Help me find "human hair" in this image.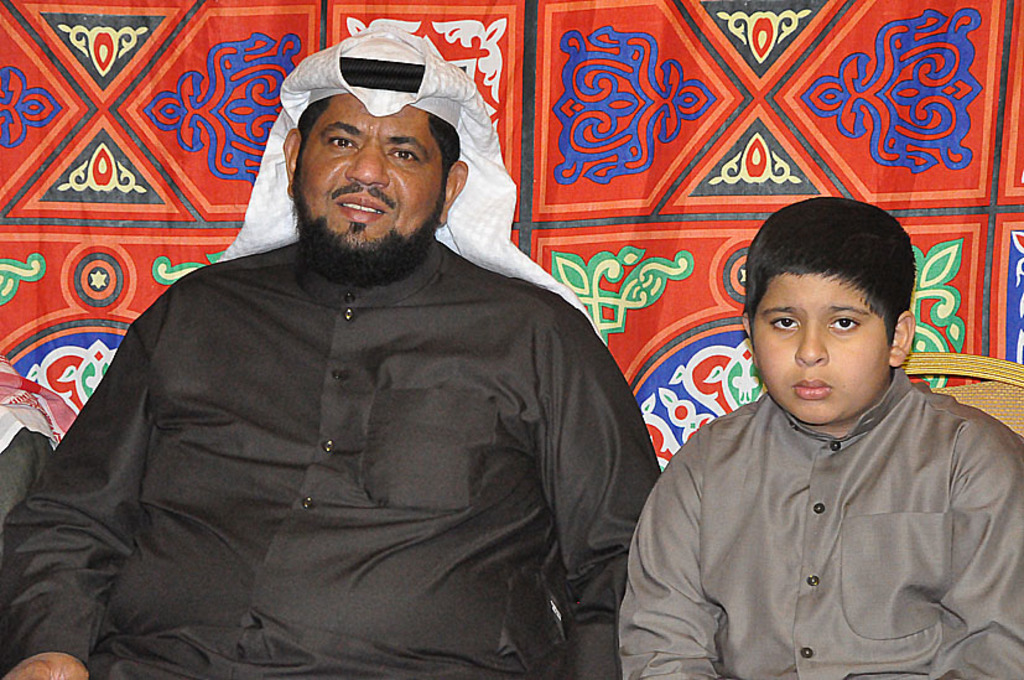
Found it: l=764, t=218, r=914, b=329.
